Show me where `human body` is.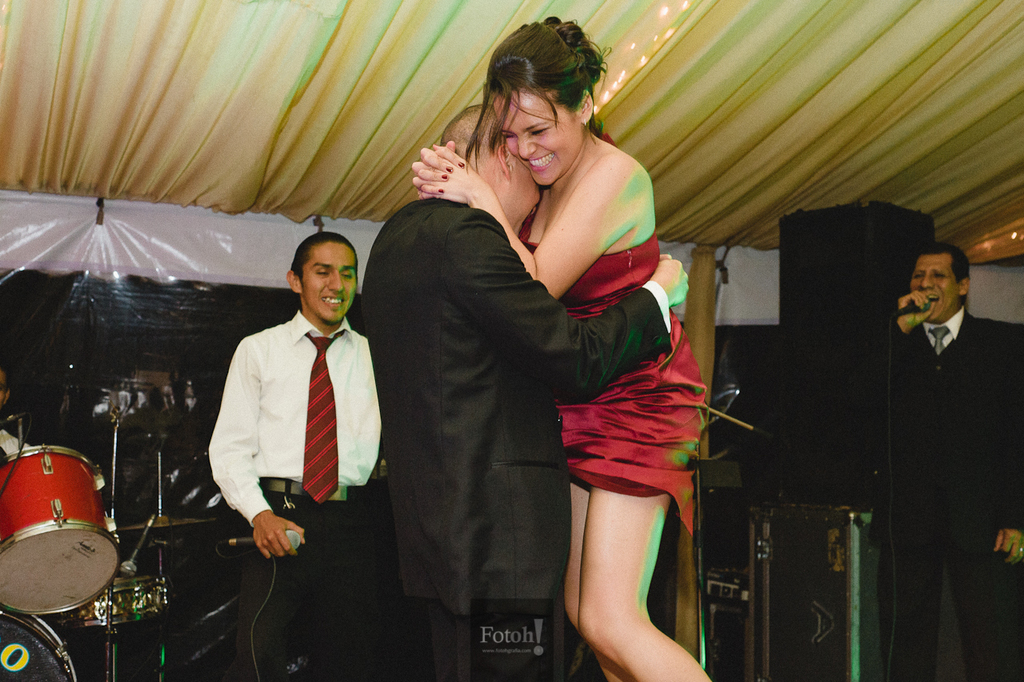
`human body` is at pyautogui.locateOnScreen(200, 211, 382, 649).
